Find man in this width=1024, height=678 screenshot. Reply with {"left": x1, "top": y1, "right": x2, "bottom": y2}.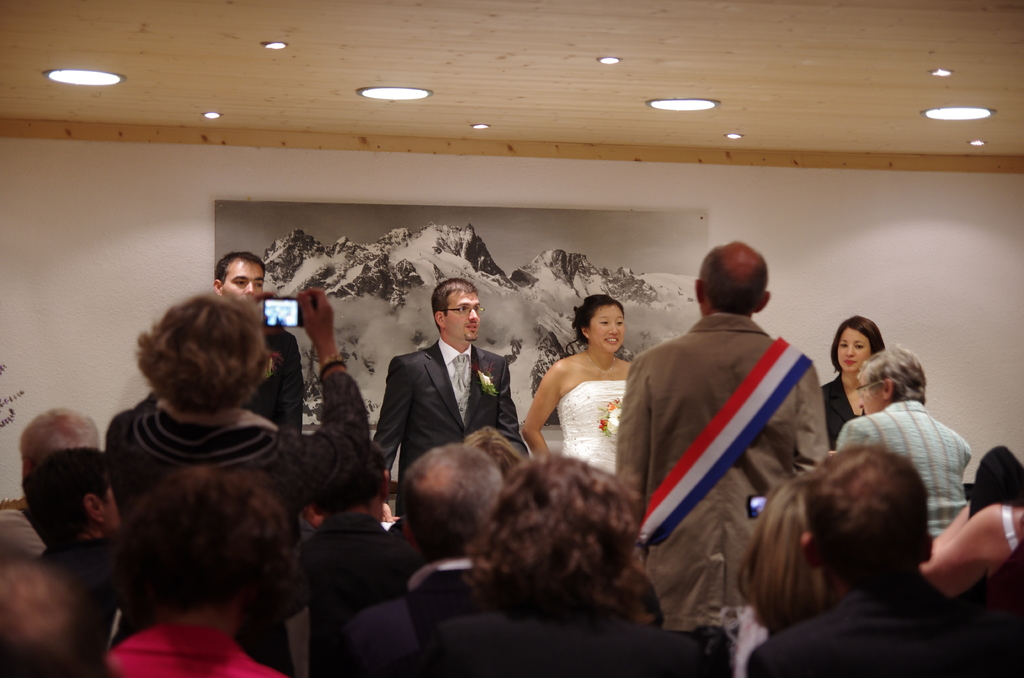
{"left": 373, "top": 276, "right": 533, "bottom": 517}.
